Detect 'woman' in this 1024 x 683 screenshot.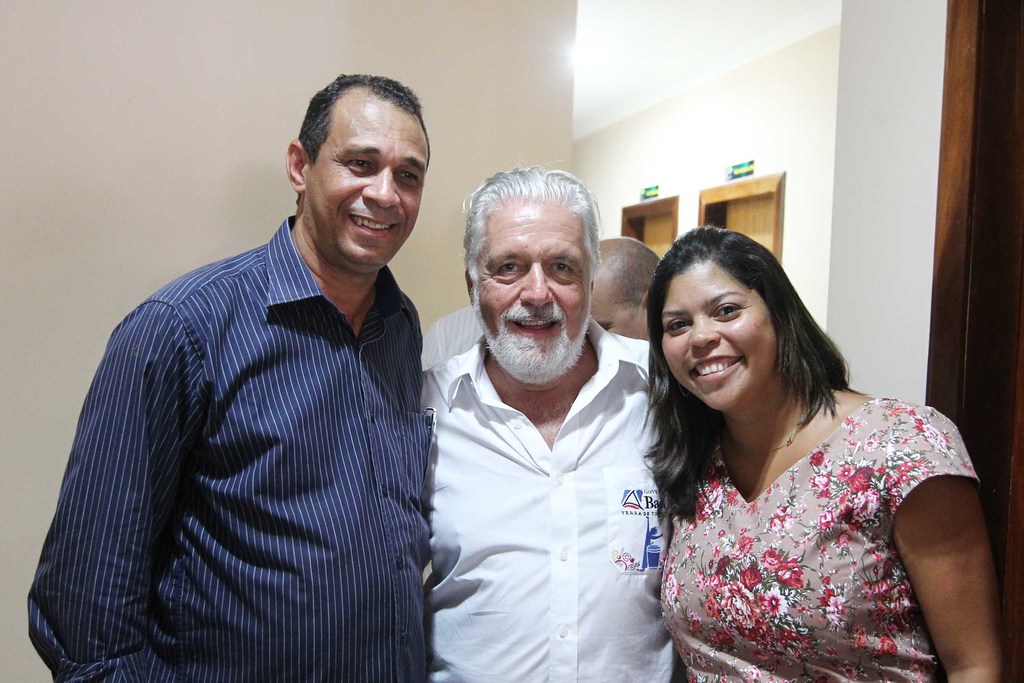
Detection: bbox(607, 201, 1007, 682).
